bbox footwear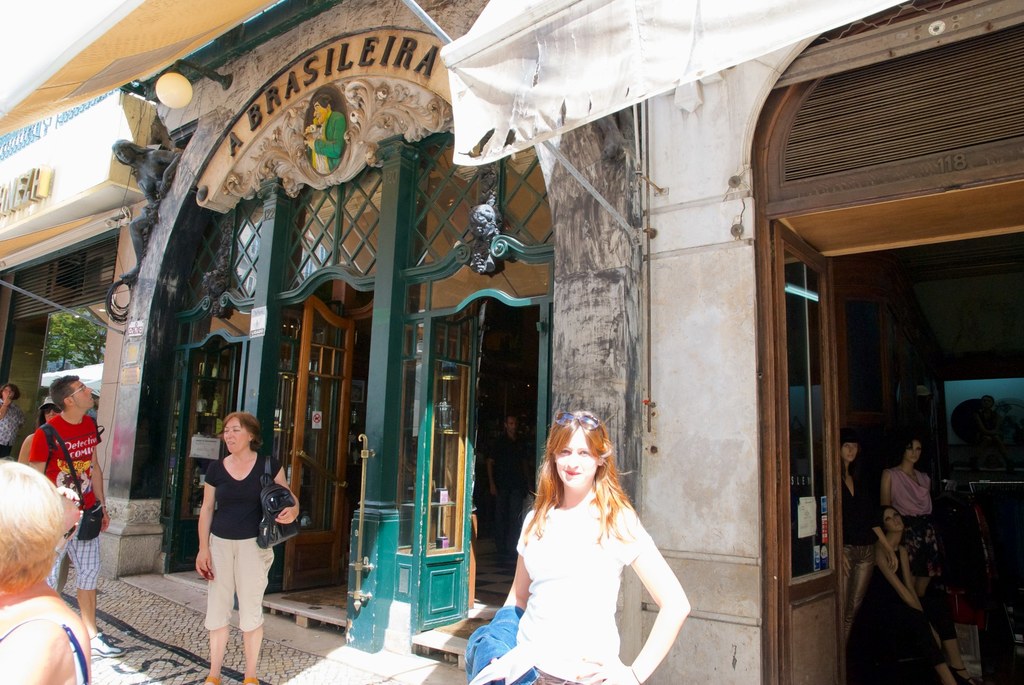
[89,624,127,663]
